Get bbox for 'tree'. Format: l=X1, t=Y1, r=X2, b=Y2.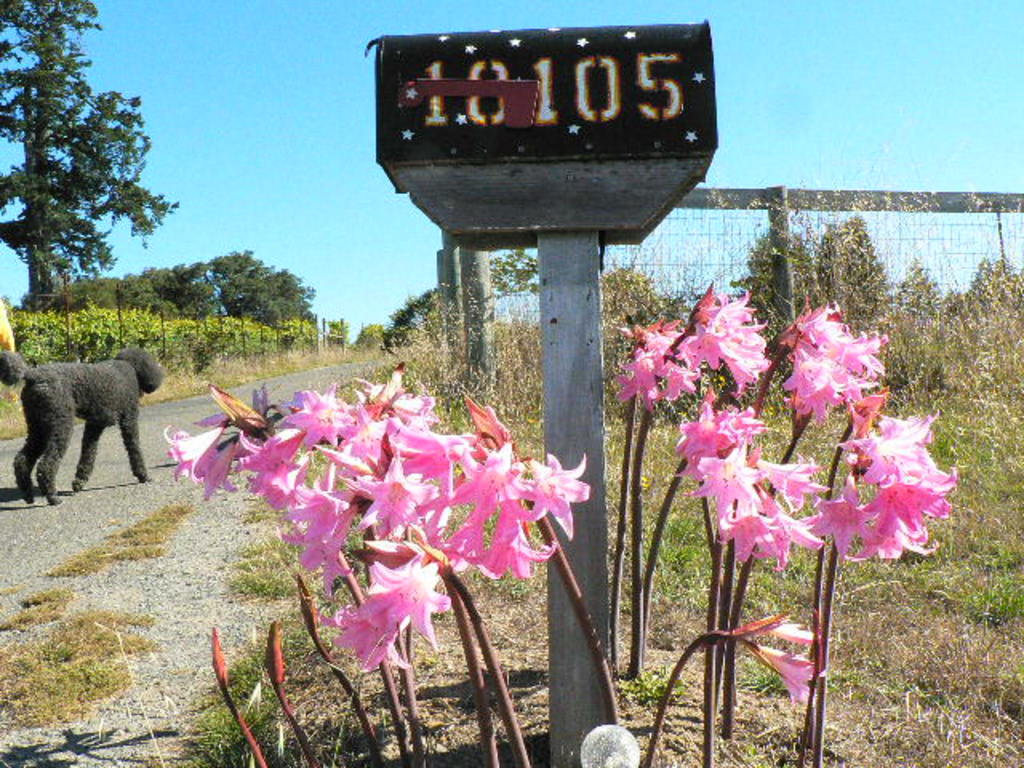
l=965, t=254, r=1022, b=358.
